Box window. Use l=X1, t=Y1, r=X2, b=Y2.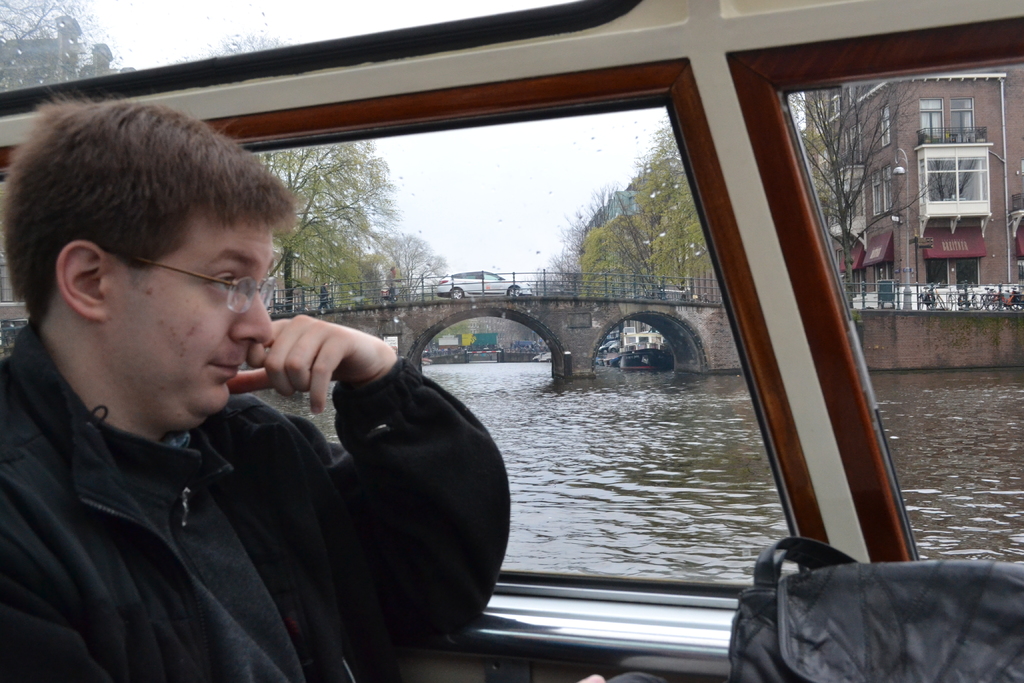
l=950, t=97, r=973, b=135.
